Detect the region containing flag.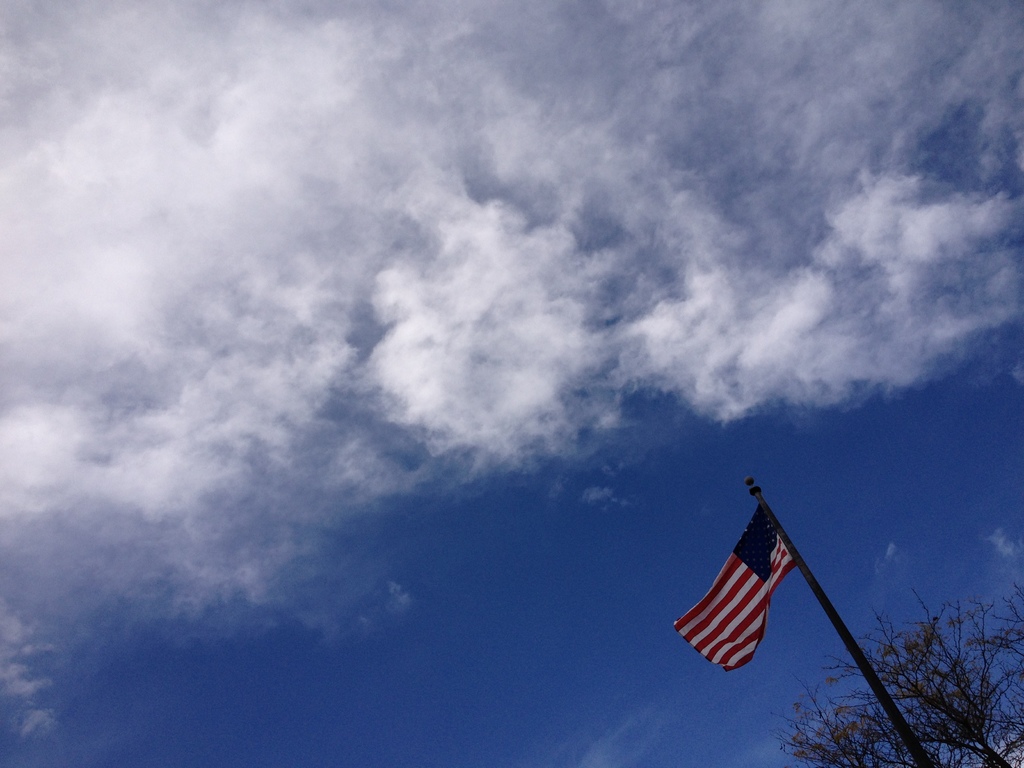
pyautogui.locateOnScreen(676, 499, 808, 684).
